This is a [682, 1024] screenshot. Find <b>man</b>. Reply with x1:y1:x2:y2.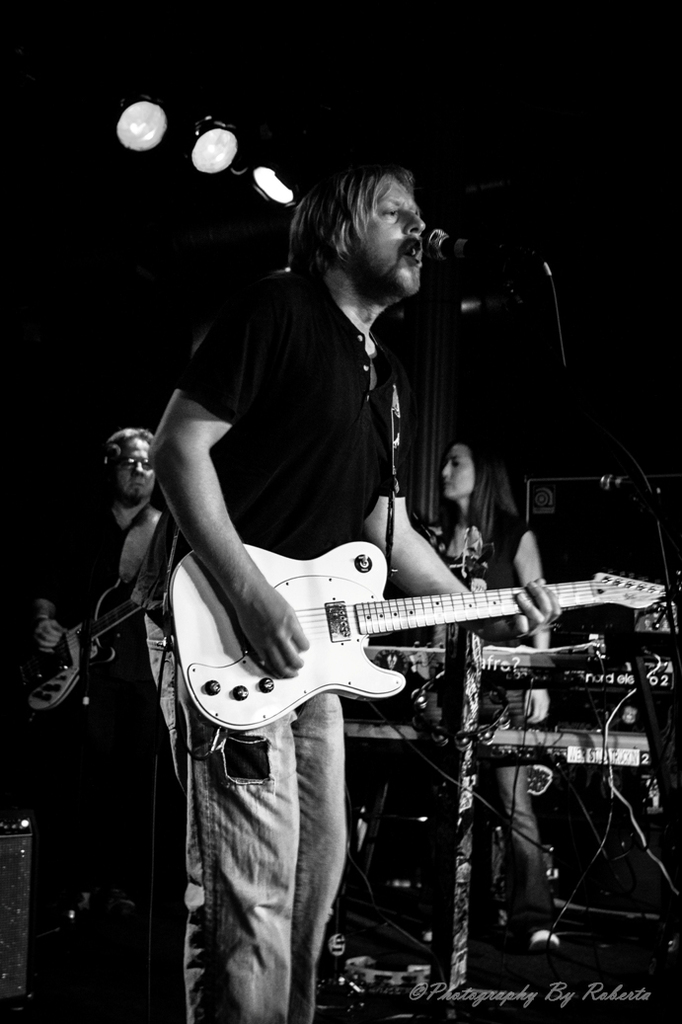
151:164:557:1023.
